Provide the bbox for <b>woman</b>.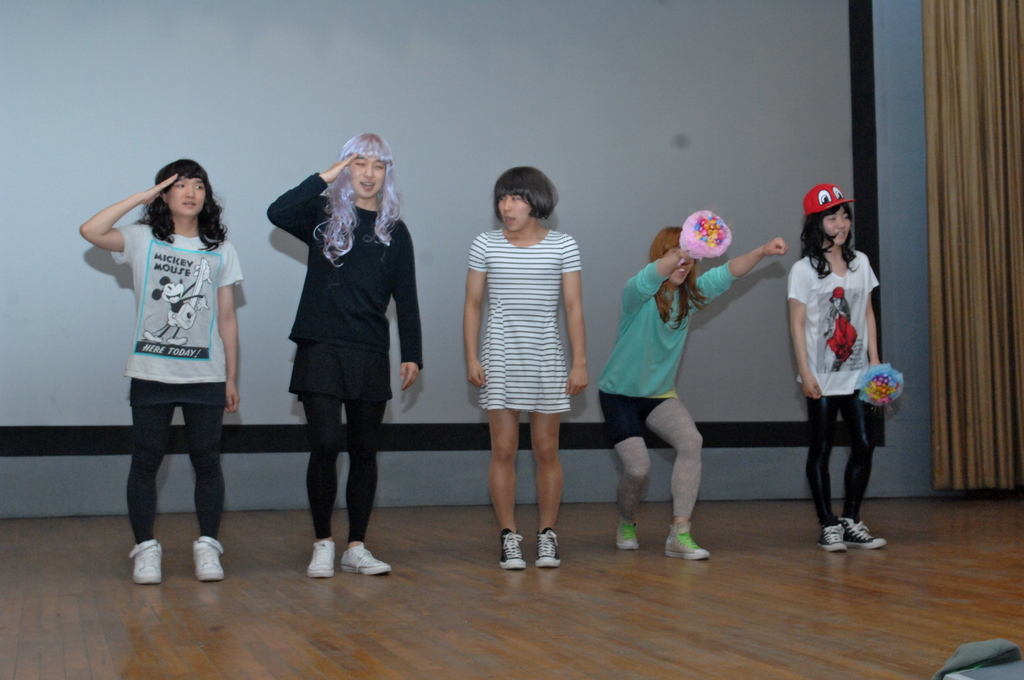
crop(593, 208, 792, 560).
